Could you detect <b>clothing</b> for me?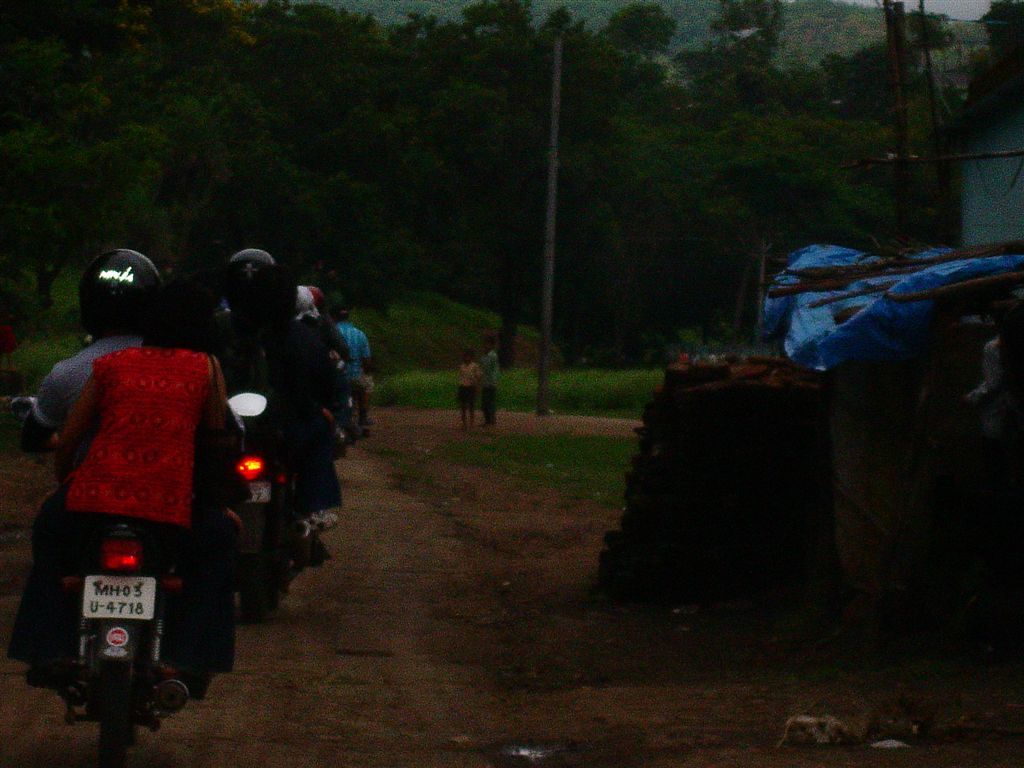
Detection result: x1=476, y1=352, x2=502, y2=406.
